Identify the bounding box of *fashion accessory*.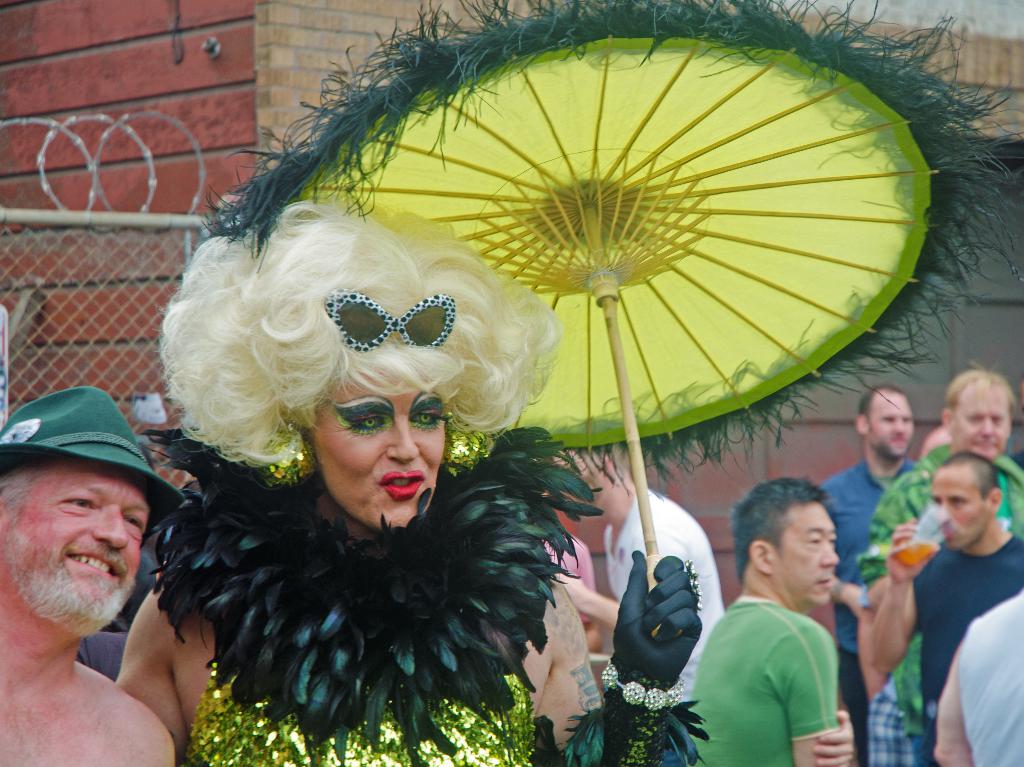
rect(529, 697, 712, 766).
